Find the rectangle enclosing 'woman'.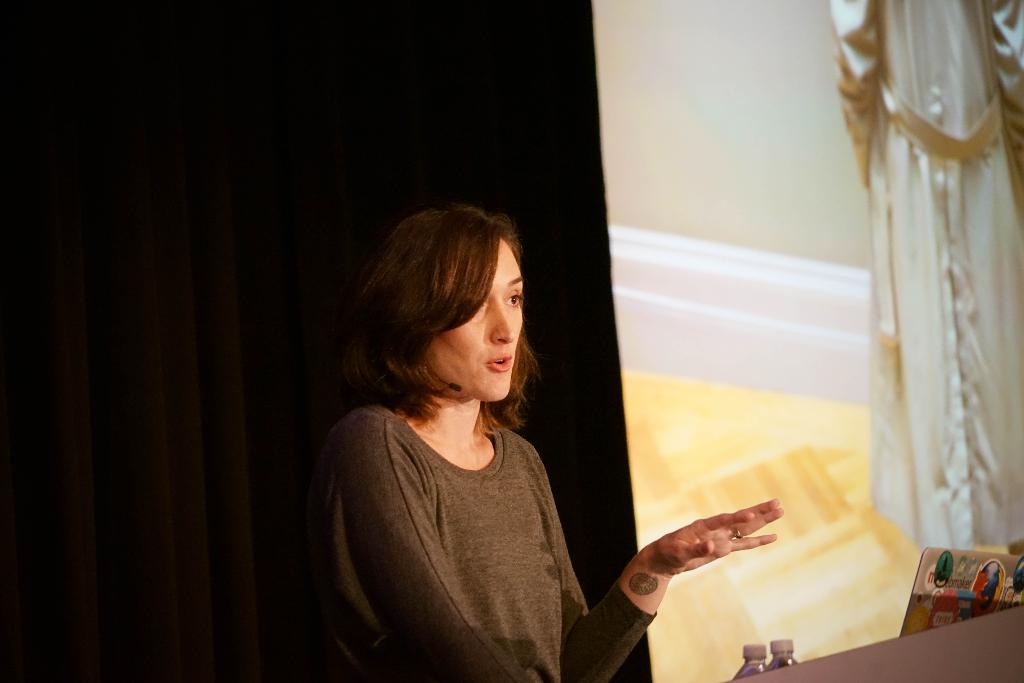
pyautogui.locateOnScreen(301, 195, 634, 672).
